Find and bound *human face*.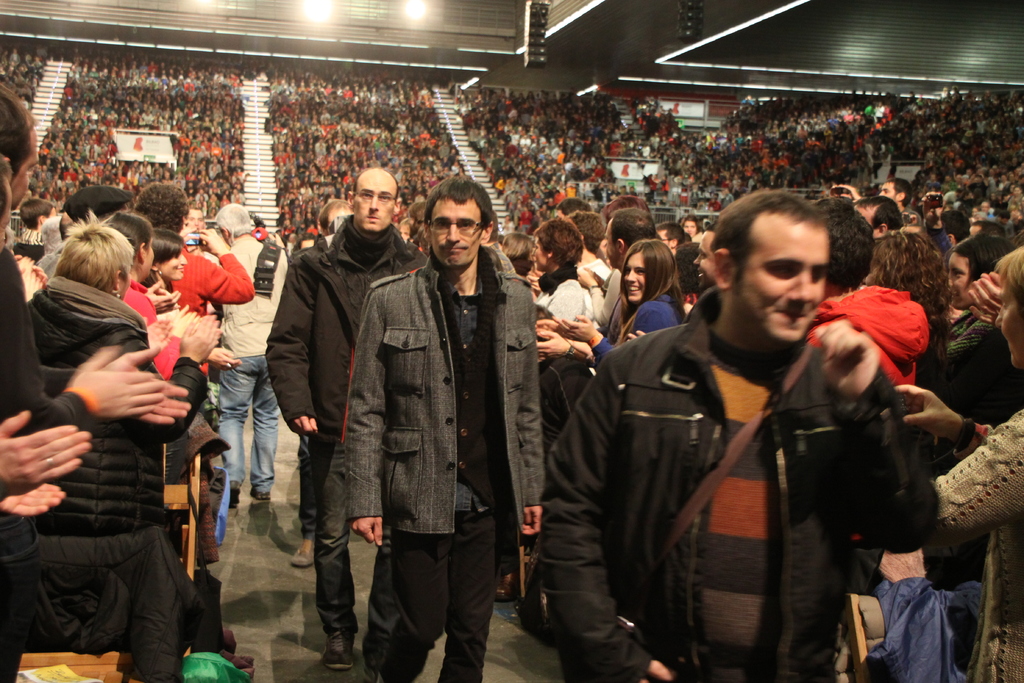
Bound: detection(355, 173, 396, 233).
